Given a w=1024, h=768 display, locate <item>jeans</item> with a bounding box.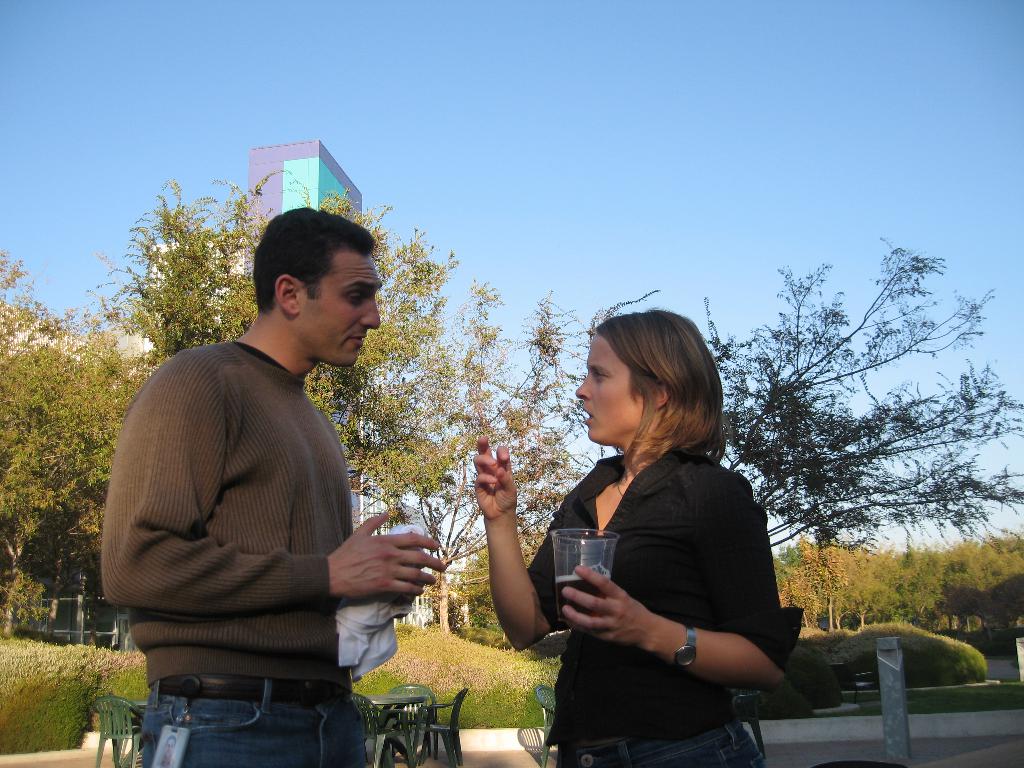
Located: box=[131, 662, 377, 750].
